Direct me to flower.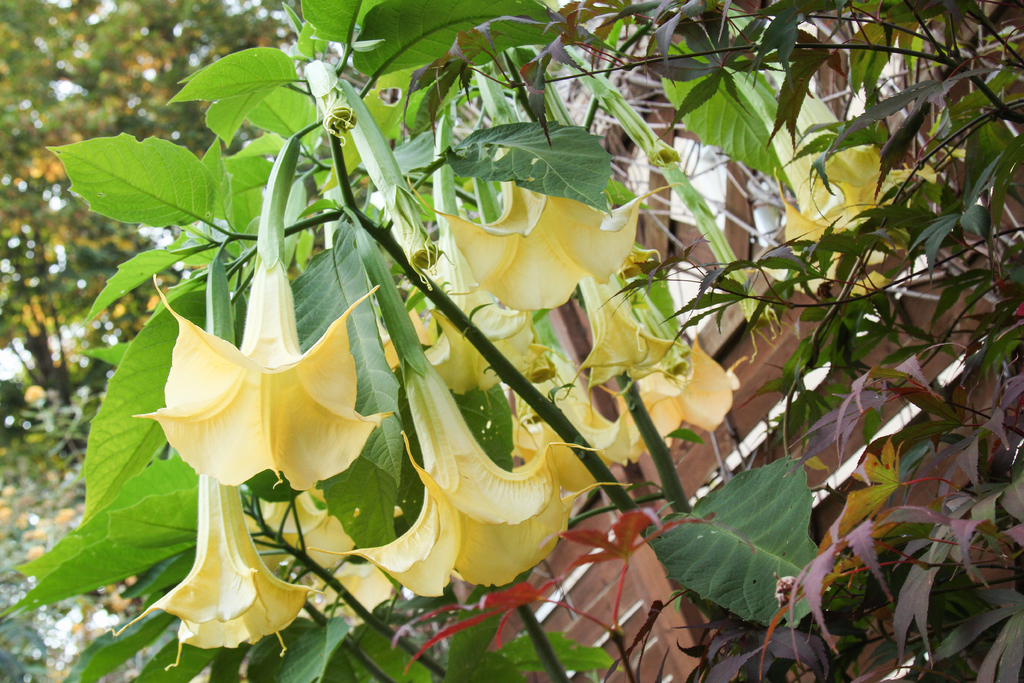
Direction: {"x1": 106, "y1": 475, "x2": 321, "y2": 671}.
